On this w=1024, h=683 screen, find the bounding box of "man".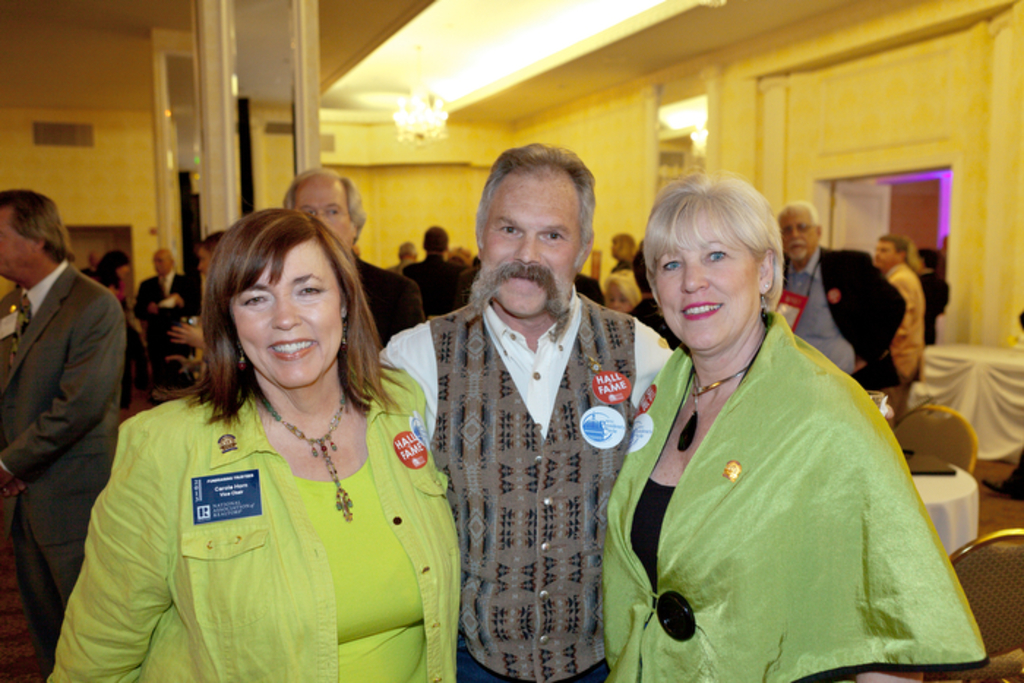
Bounding box: box=[402, 222, 464, 314].
